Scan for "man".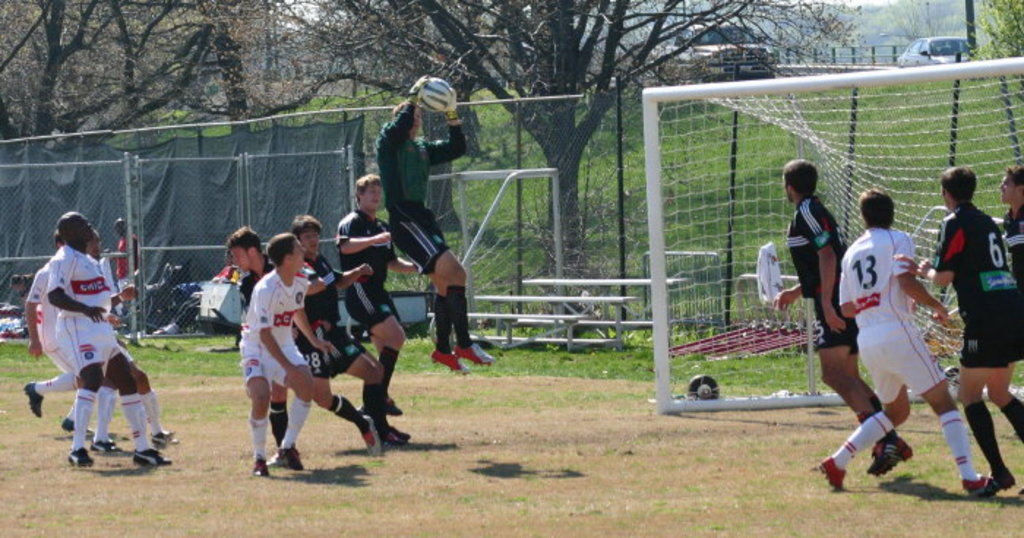
Scan result: <region>768, 156, 917, 478</region>.
